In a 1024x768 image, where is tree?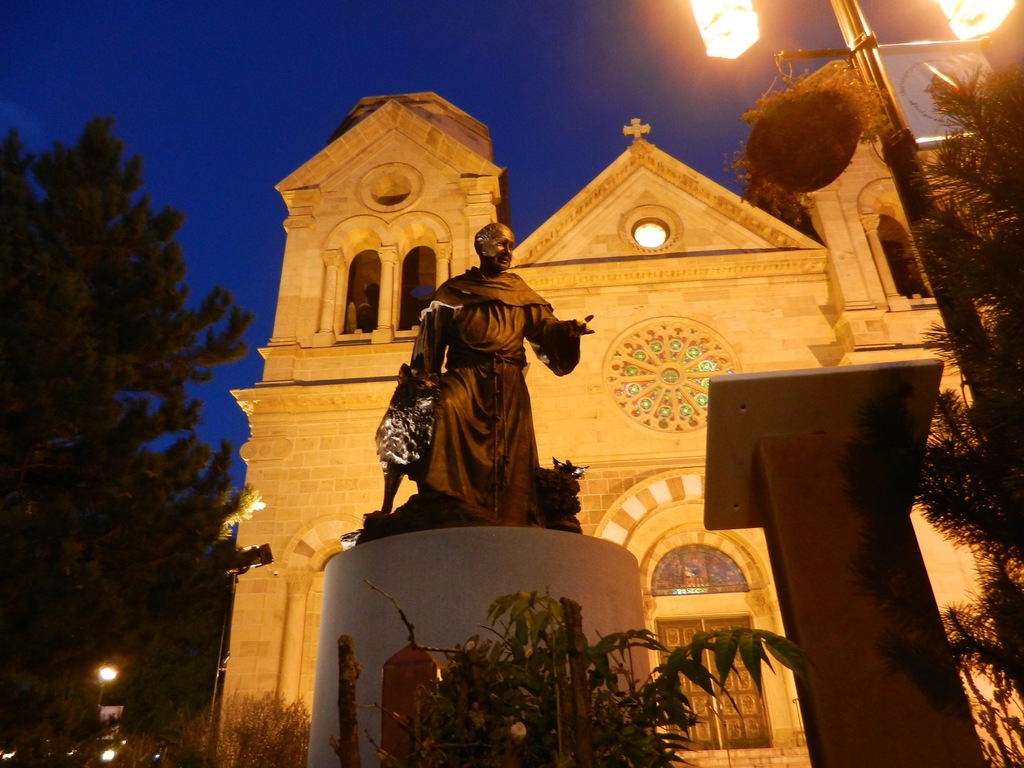
detection(173, 688, 314, 767).
